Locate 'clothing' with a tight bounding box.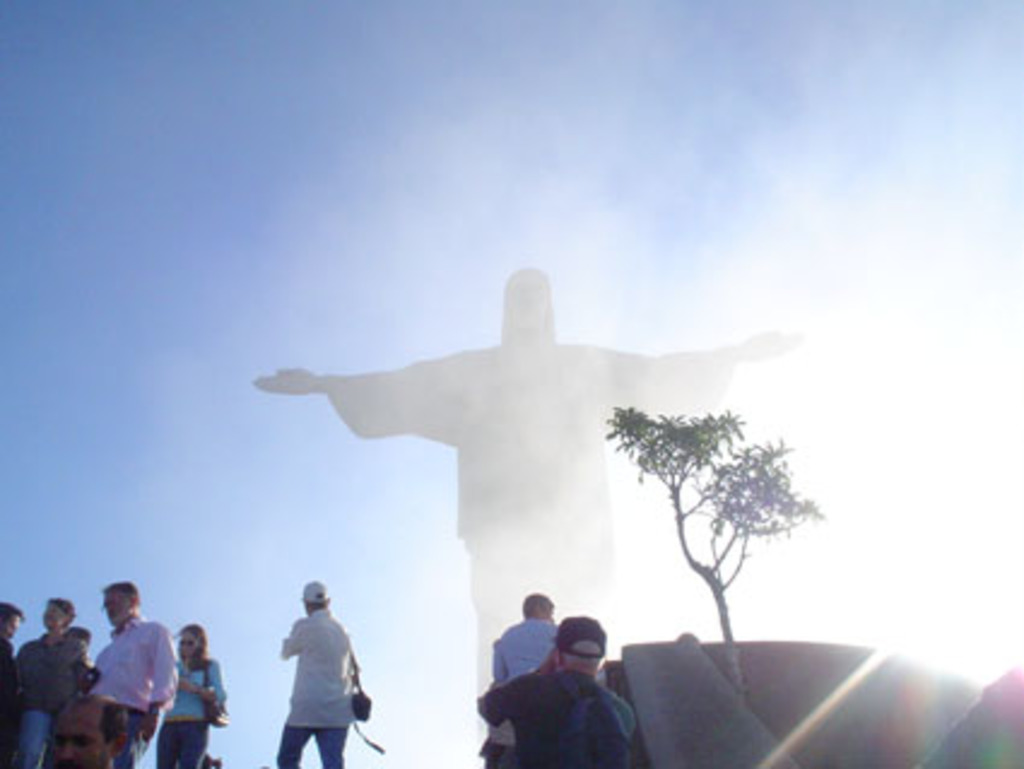
157 658 229 767.
